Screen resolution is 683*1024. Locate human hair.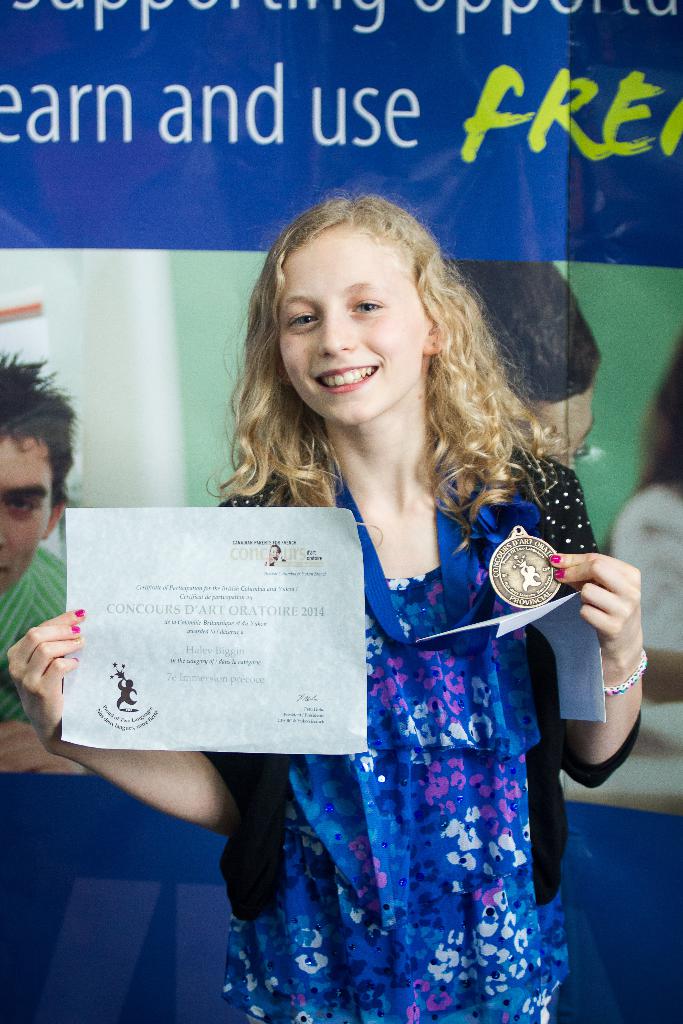
<region>632, 317, 682, 502</region>.
